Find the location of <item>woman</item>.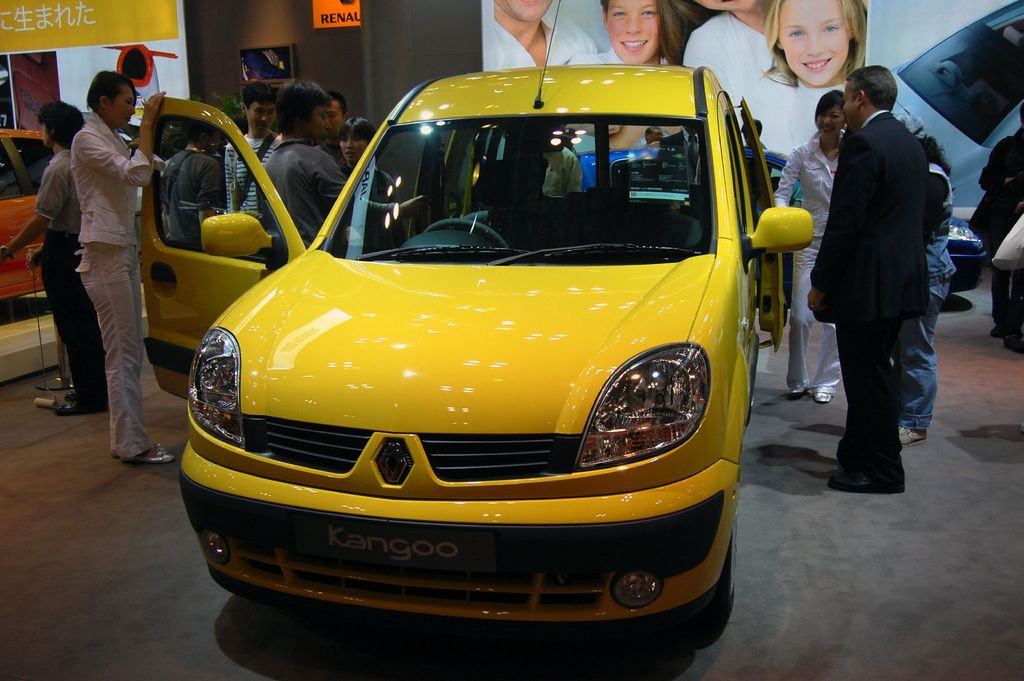
Location: pyautogui.locateOnScreen(566, 0, 685, 151).
